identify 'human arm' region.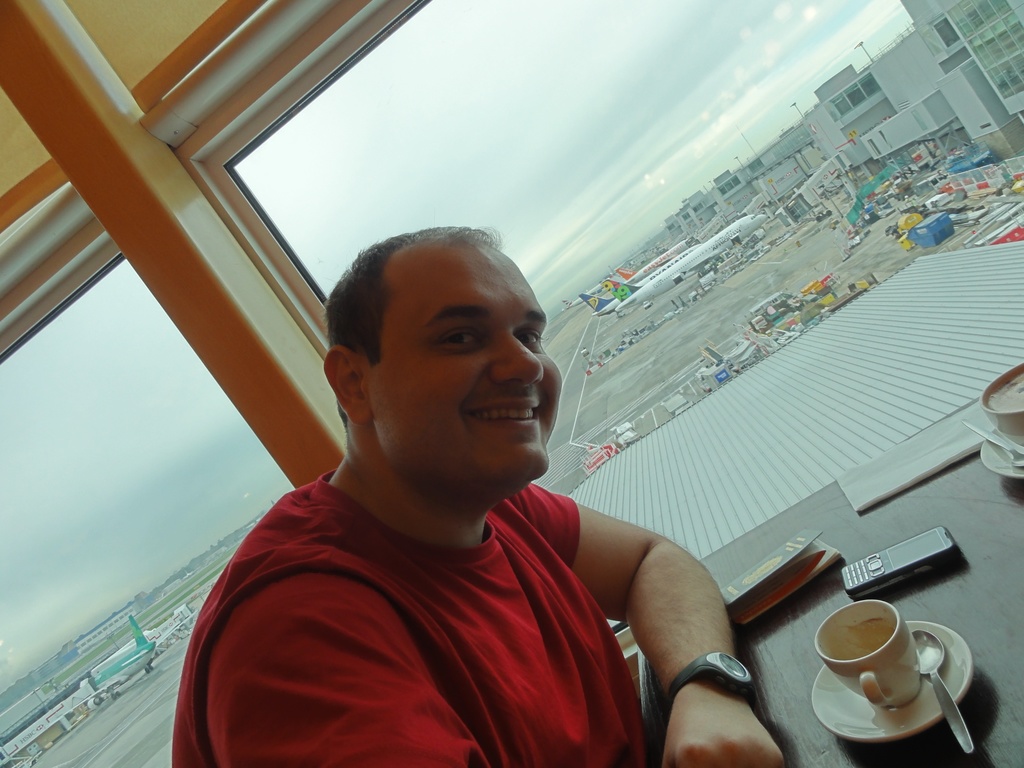
Region: <box>577,510,748,737</box>.
